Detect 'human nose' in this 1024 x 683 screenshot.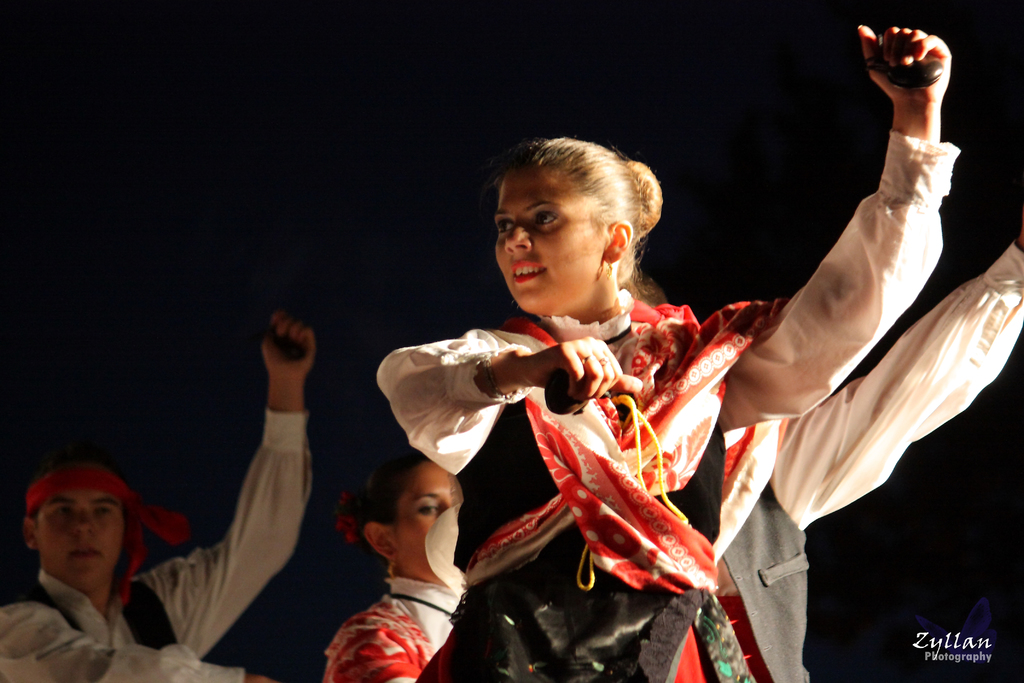
Detection: (436,503,461,524).
